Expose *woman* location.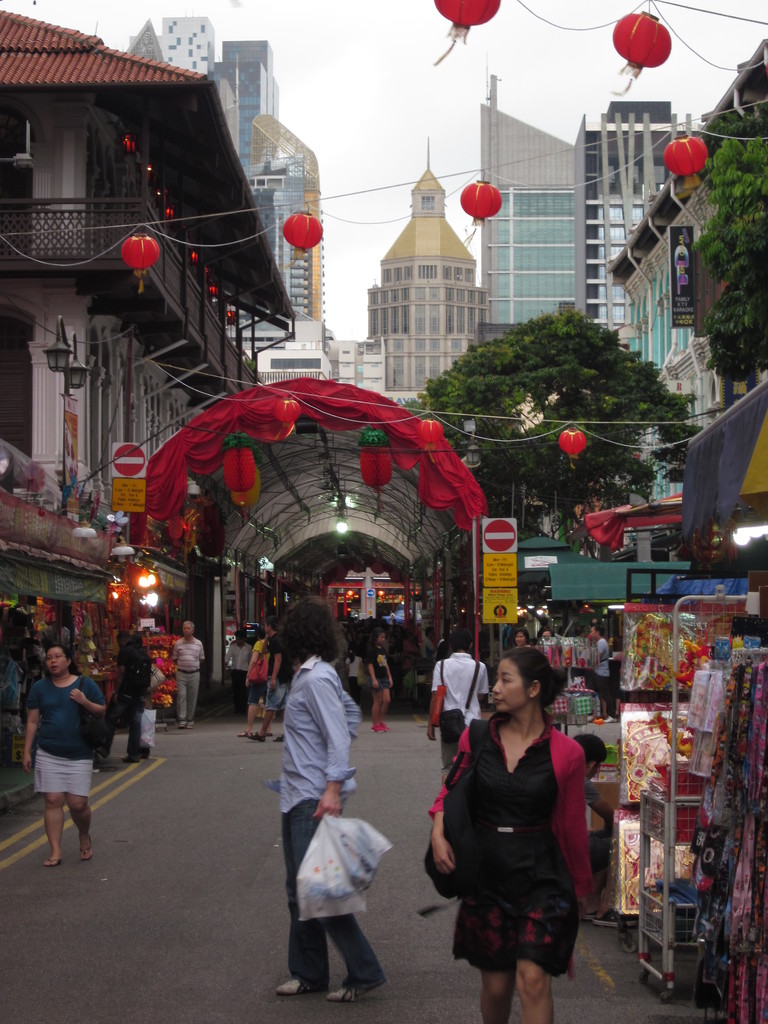
Exposed at x1=22 y1=643 x2=108 y2=860.
